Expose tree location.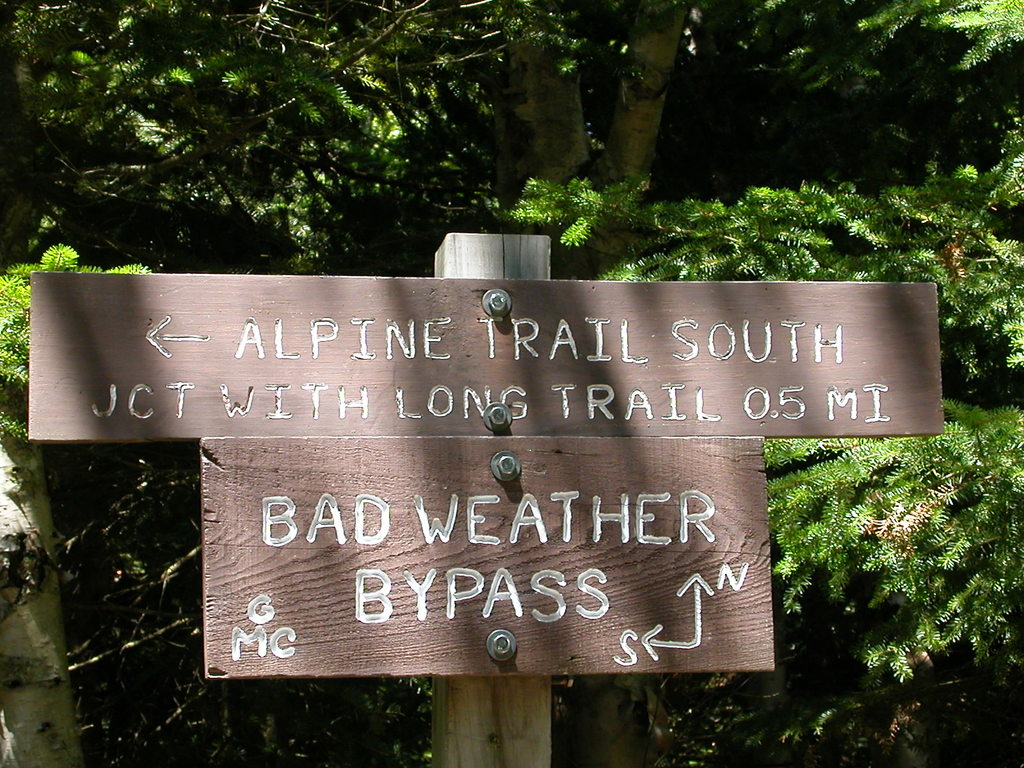
Exposed at 301:0:709:280.
